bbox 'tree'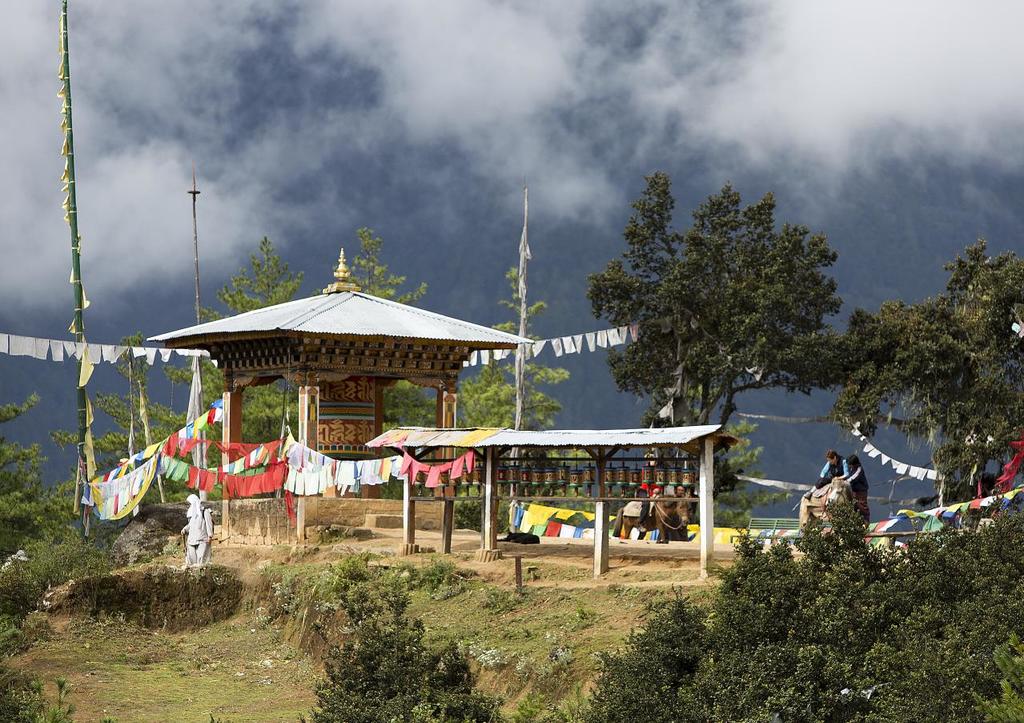
{"x1": 60, "y1": 323, "x2": 233, "y2": 512}
